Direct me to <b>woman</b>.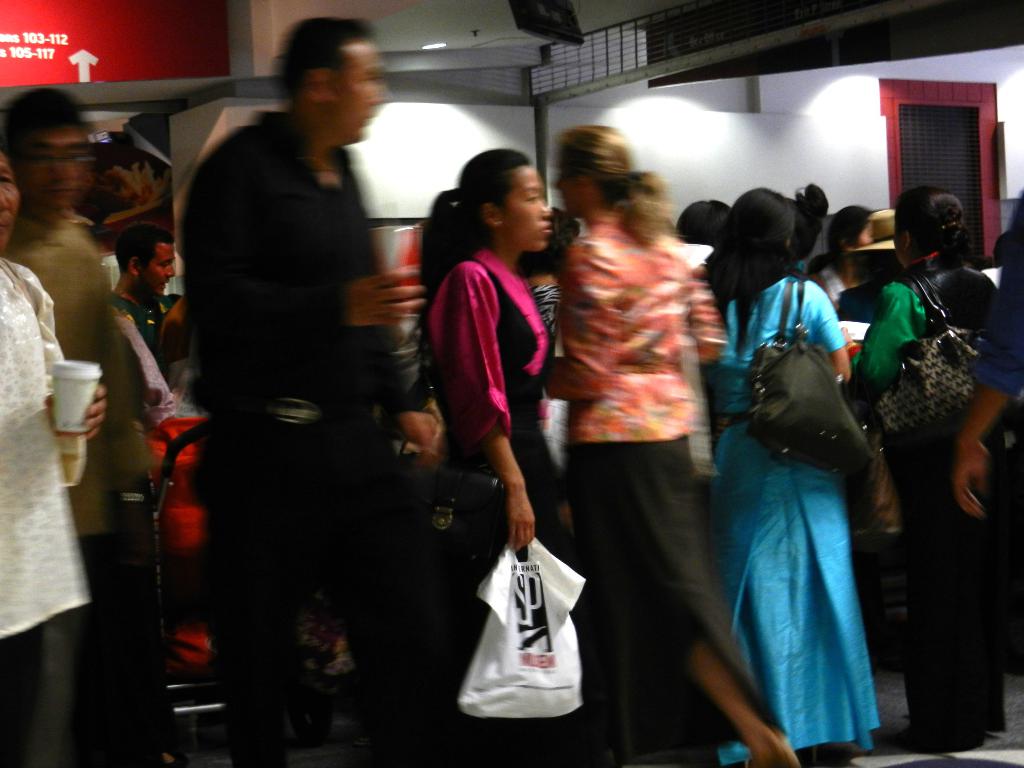
Direction: [703,278,903,764].
